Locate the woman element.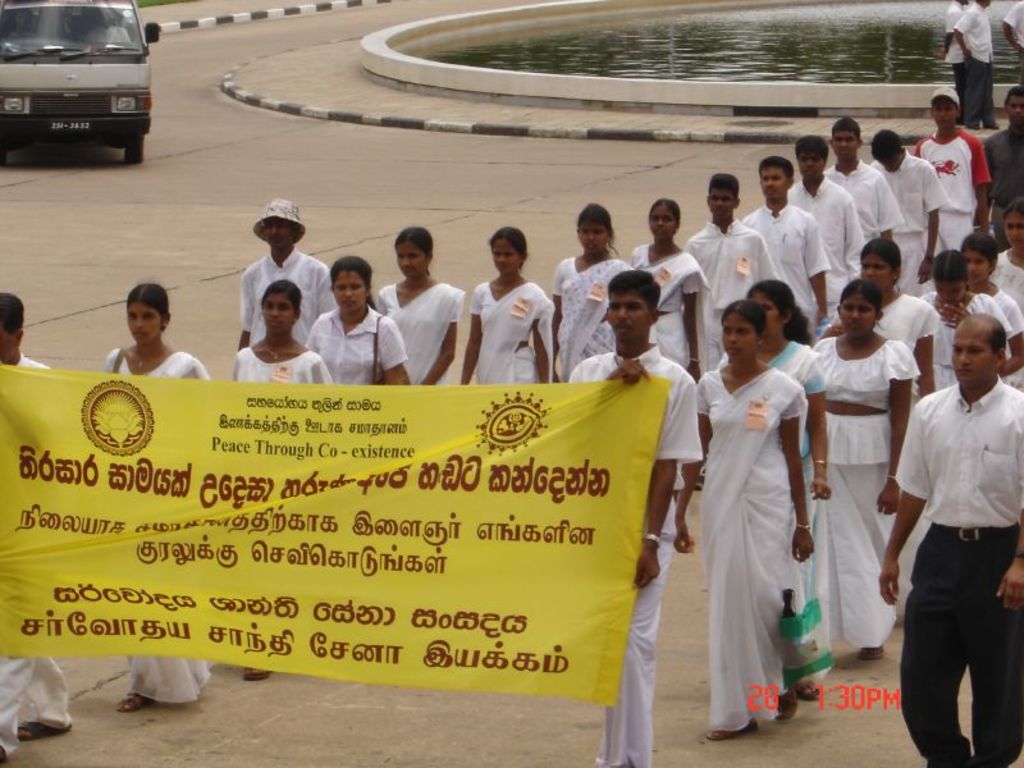
Element bbox: box(812, 283, 916, 662).
